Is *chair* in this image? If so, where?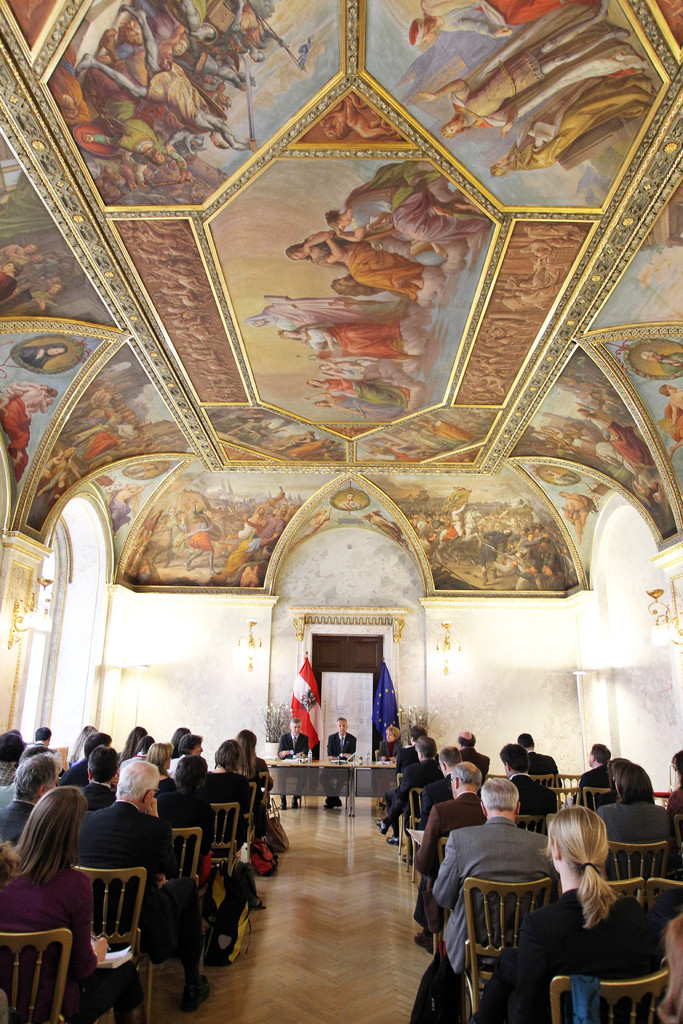
Yes, at <bbox>583, 785, 614, 817</bbox>.
